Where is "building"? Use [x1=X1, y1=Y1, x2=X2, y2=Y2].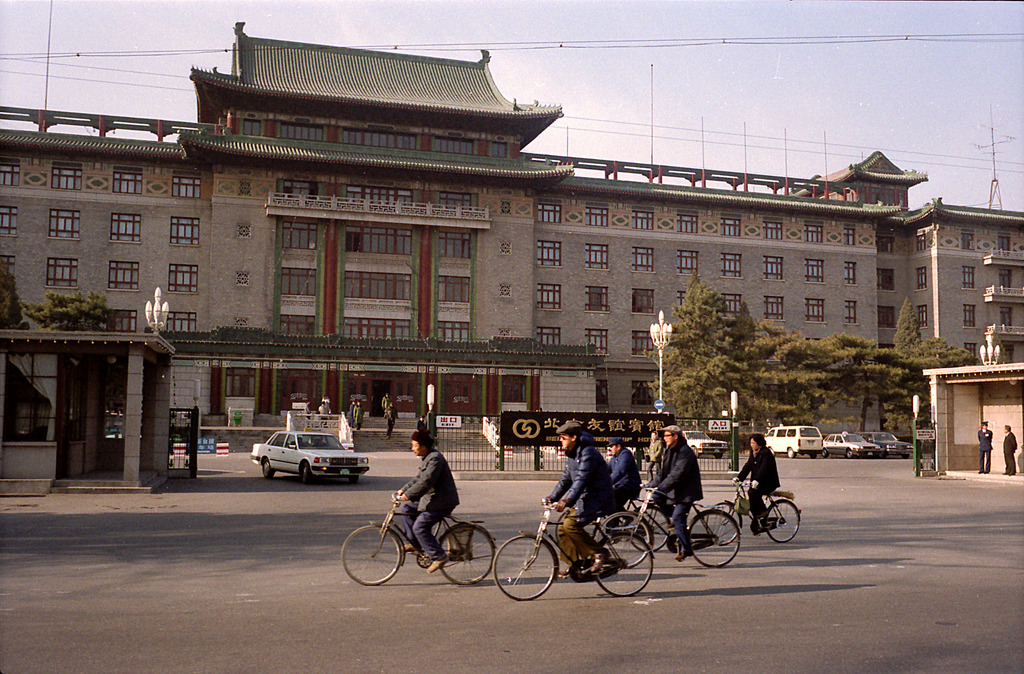
[x1=0, y1=22, x2=1023, y2=443].
